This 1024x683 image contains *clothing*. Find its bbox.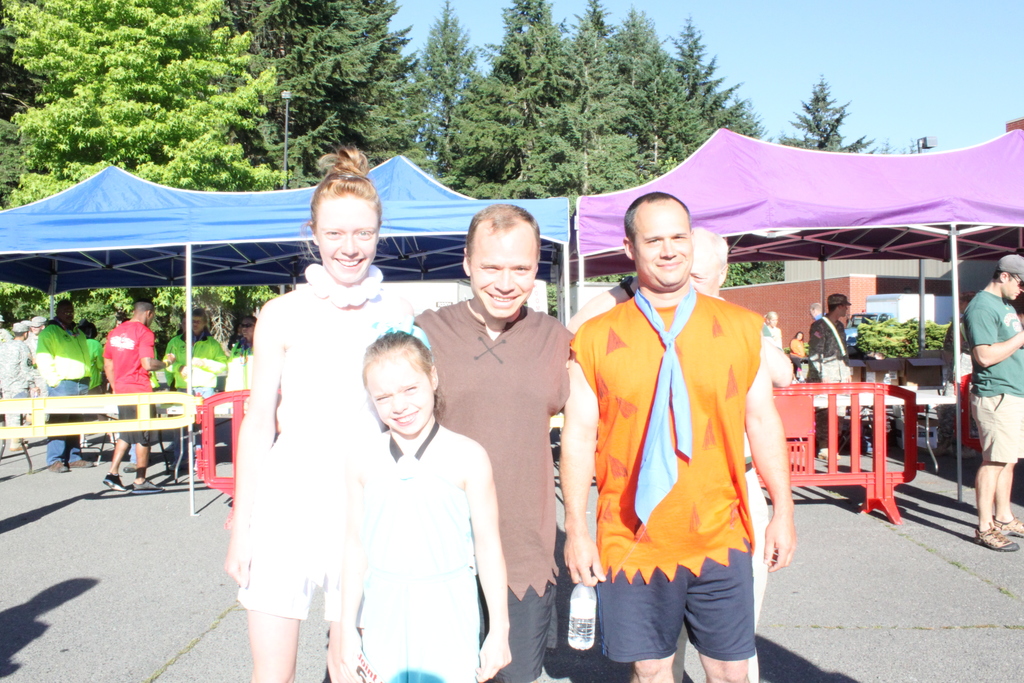
[961,290,1023,466].
